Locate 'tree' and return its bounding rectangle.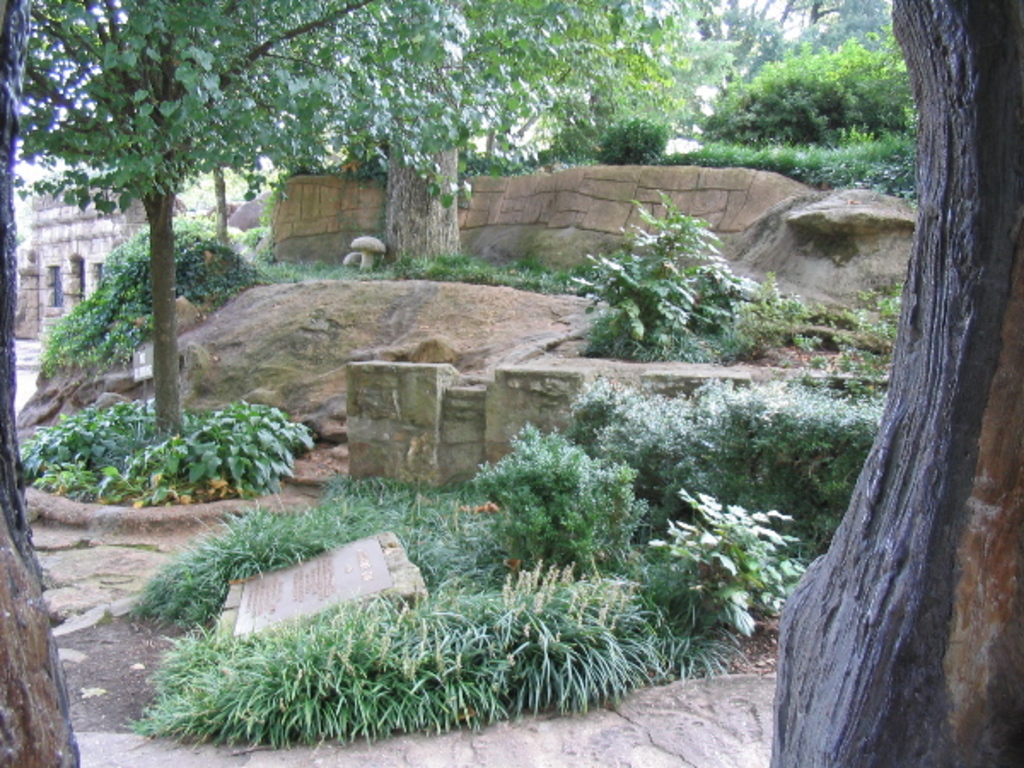
l=22, t=0, r=486, b=444.
